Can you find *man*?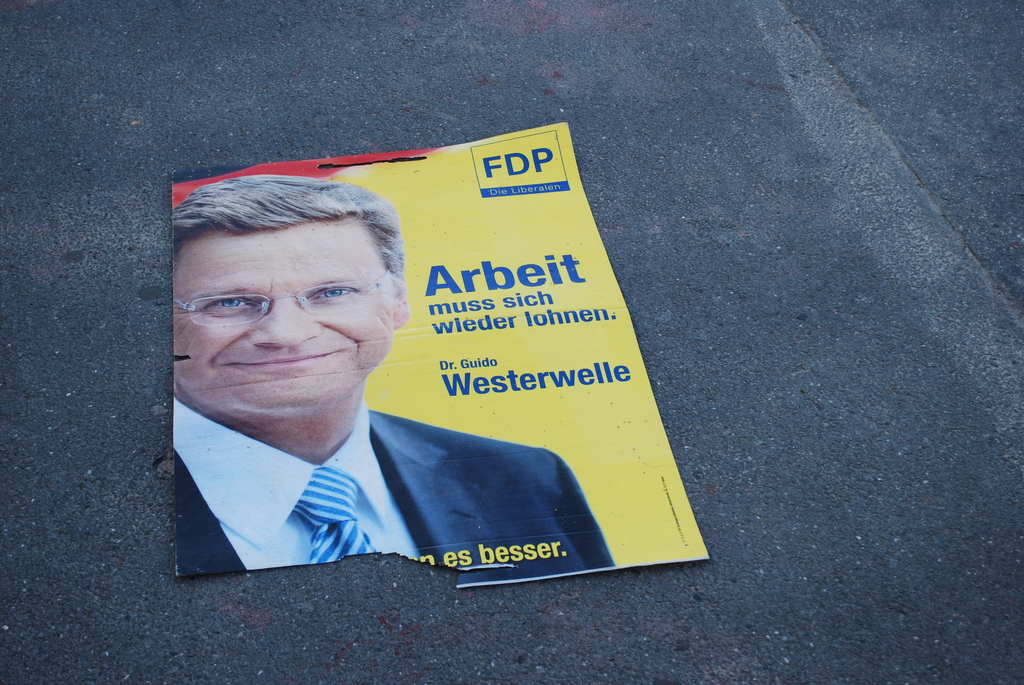
Yes, bounding box: pyautogui.locateOnScreen(172, 170, 615, 574).
